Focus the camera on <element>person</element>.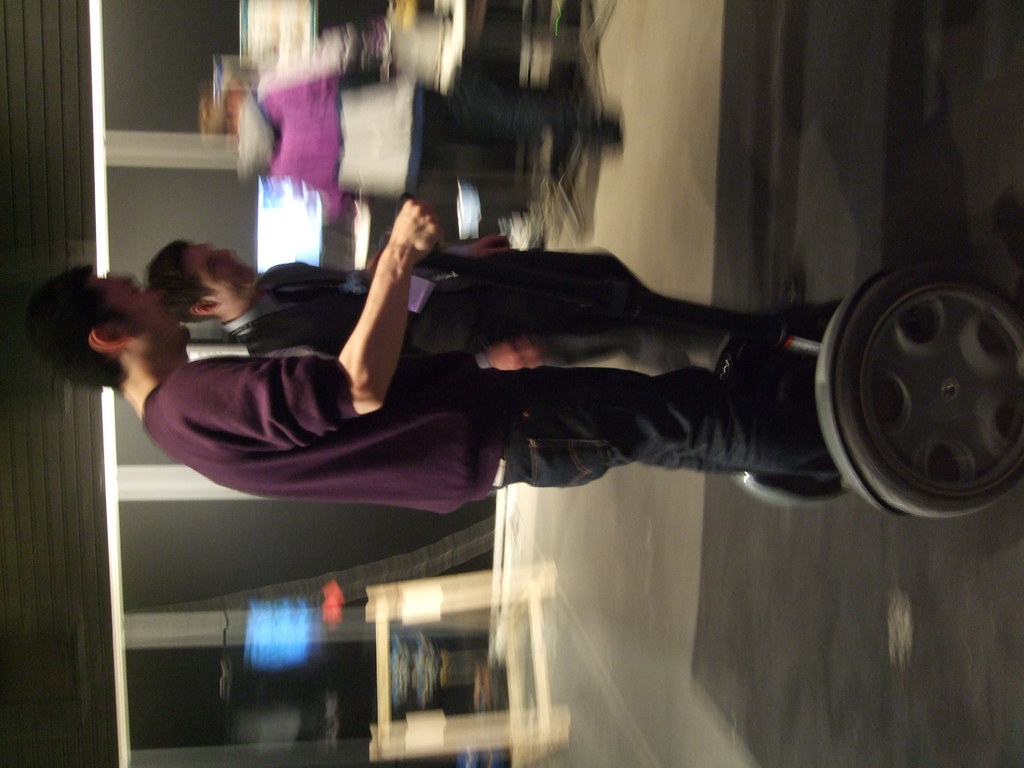
Focus region: {"left": 145, "top": 227, "right": 859, "bottom": 369}.
